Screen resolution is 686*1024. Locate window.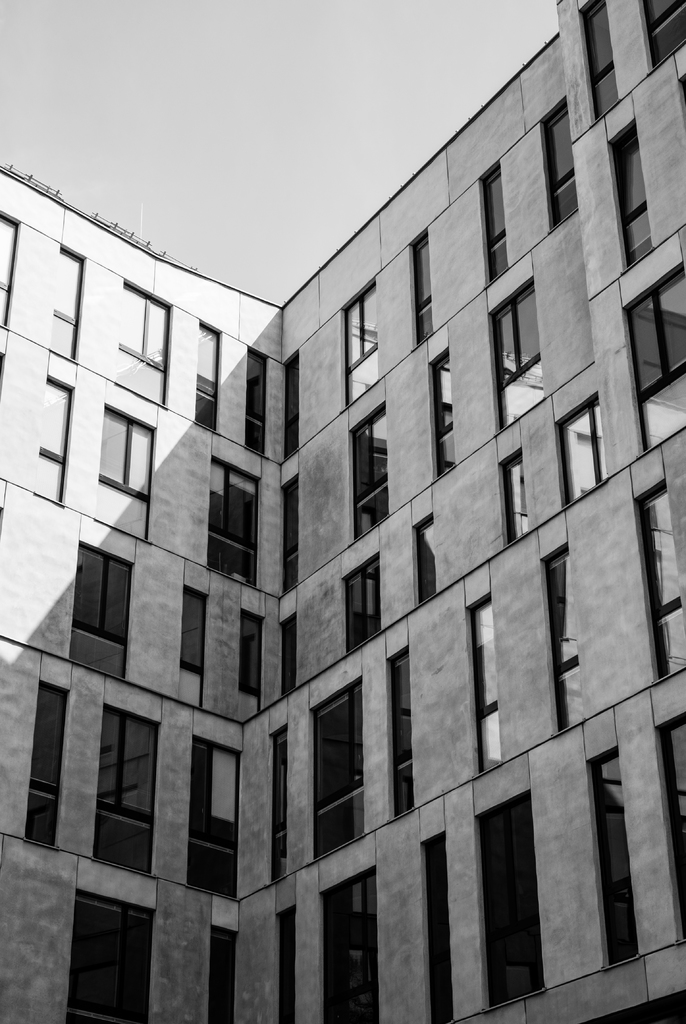
(x1=468, y1=599, x2=500, y2=774).
